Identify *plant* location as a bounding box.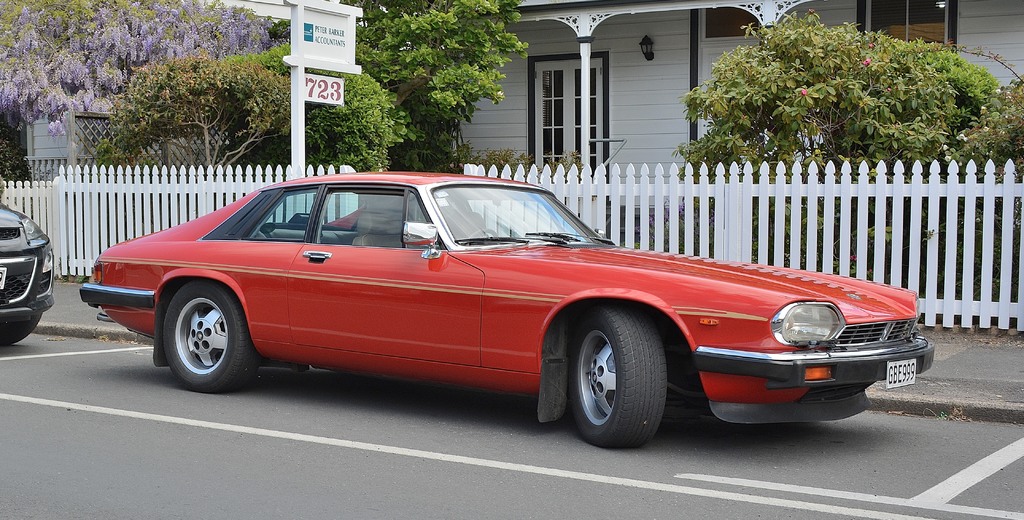
[x1=941, y1=68, x2=1023, y2=194].
